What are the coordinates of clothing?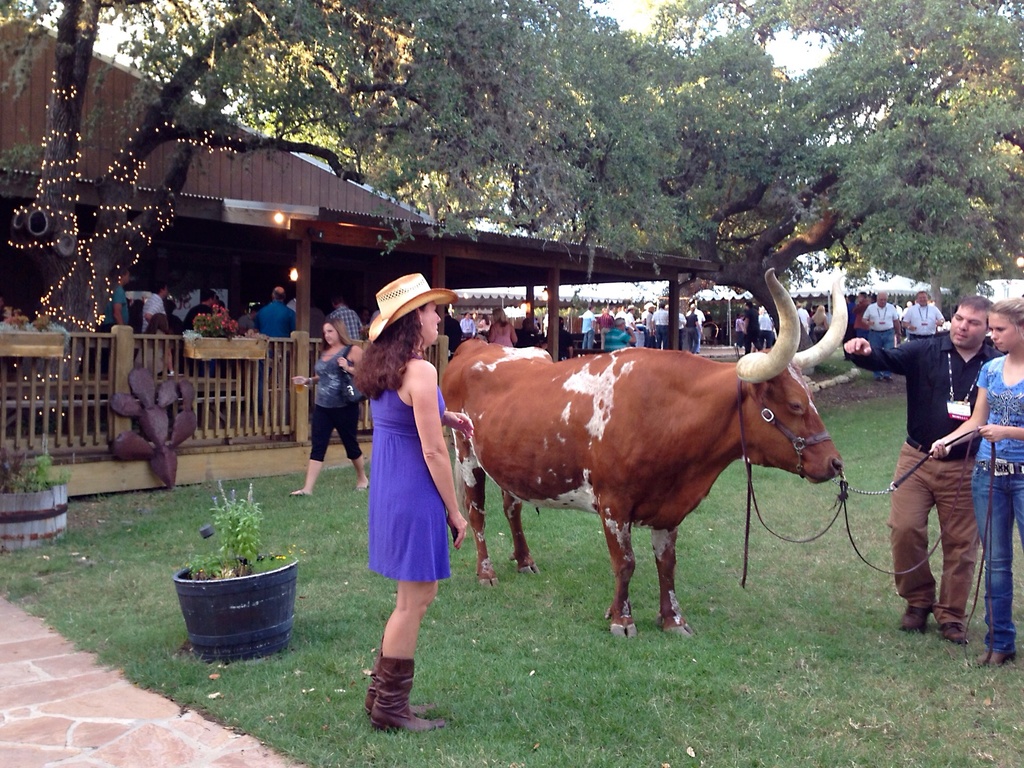
<region>355, 348, 463, 613</region>.
